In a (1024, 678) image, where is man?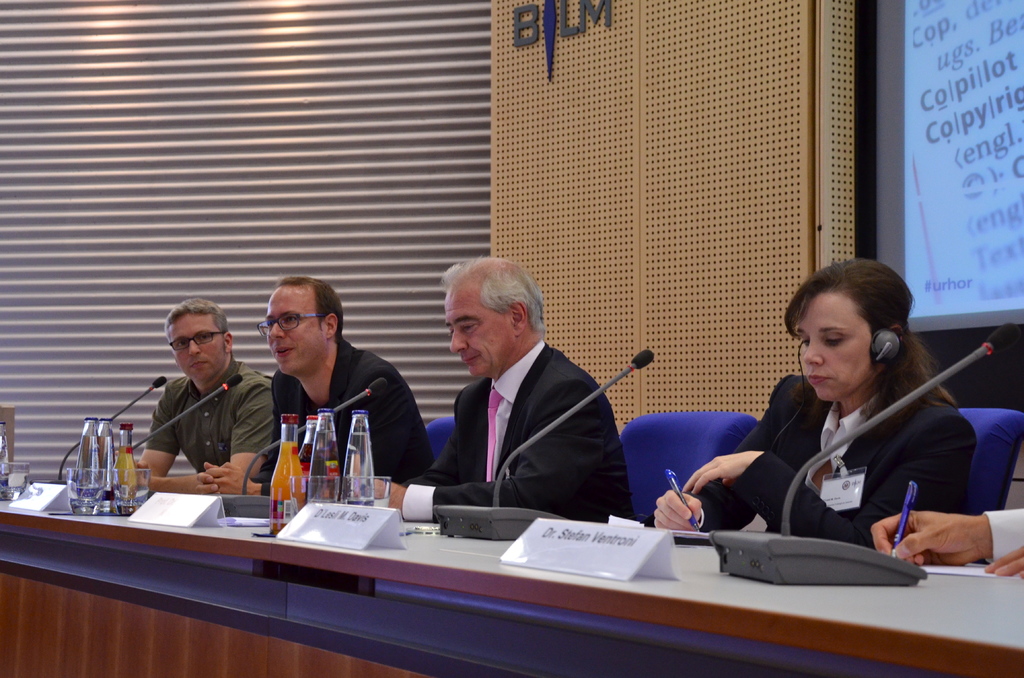
[120, 295, 280, 500].
